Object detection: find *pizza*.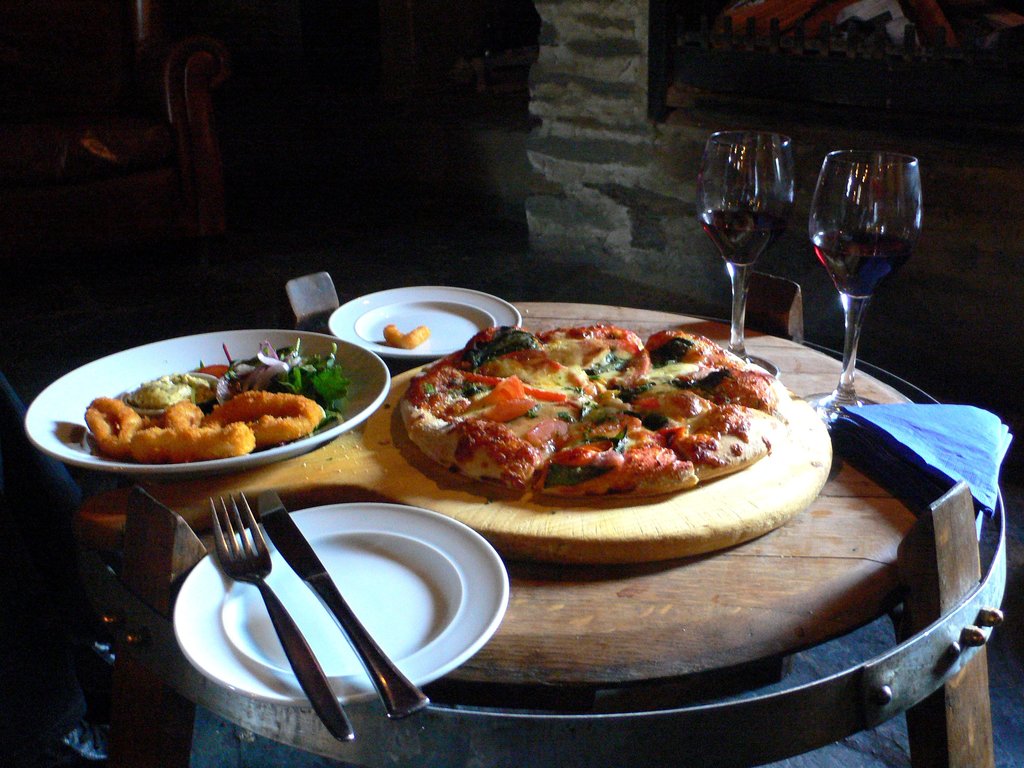
<bbox>383, 325, 815, 561</bbox>.
